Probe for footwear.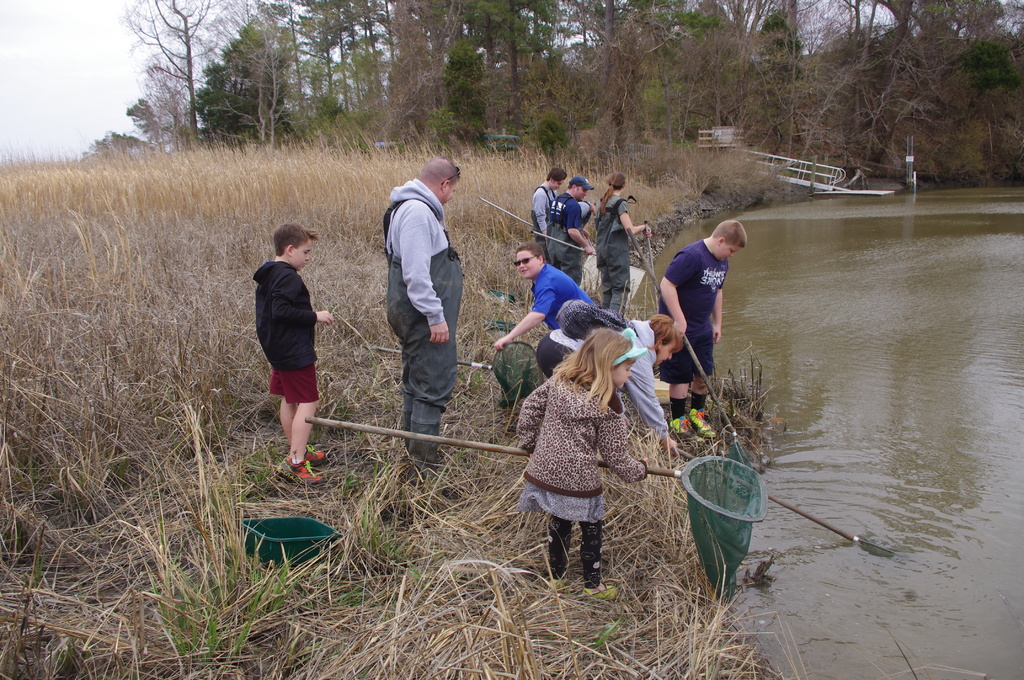
Probe result: {"x1": 666, "y1": 417, "x2": 706, "y2": 442}.
